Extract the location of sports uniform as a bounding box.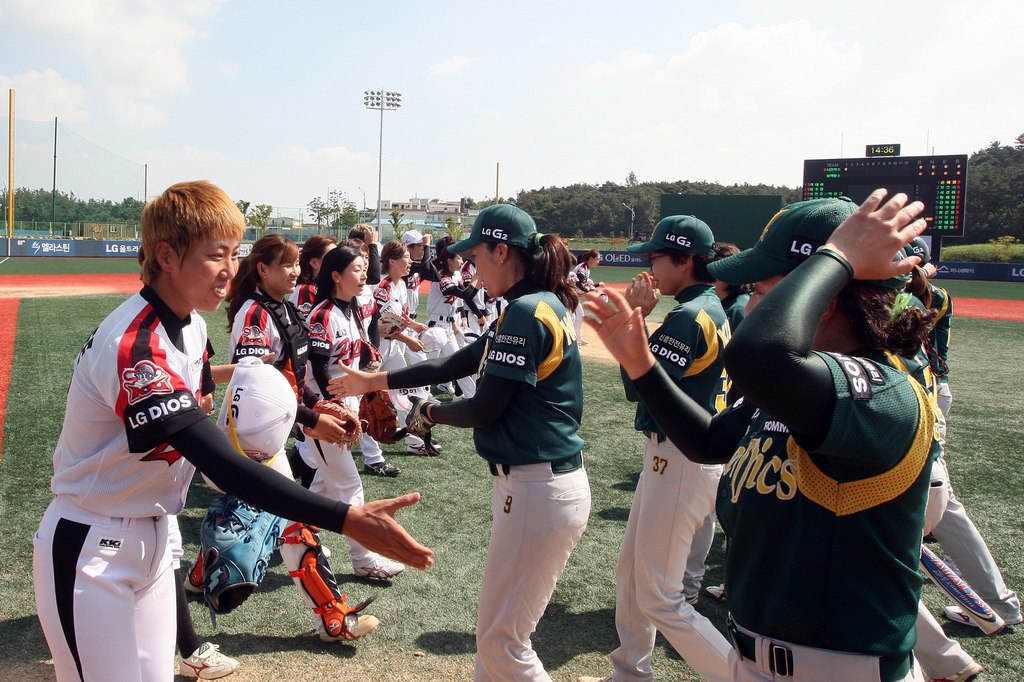
BBox(398, 218, 615, 662).
